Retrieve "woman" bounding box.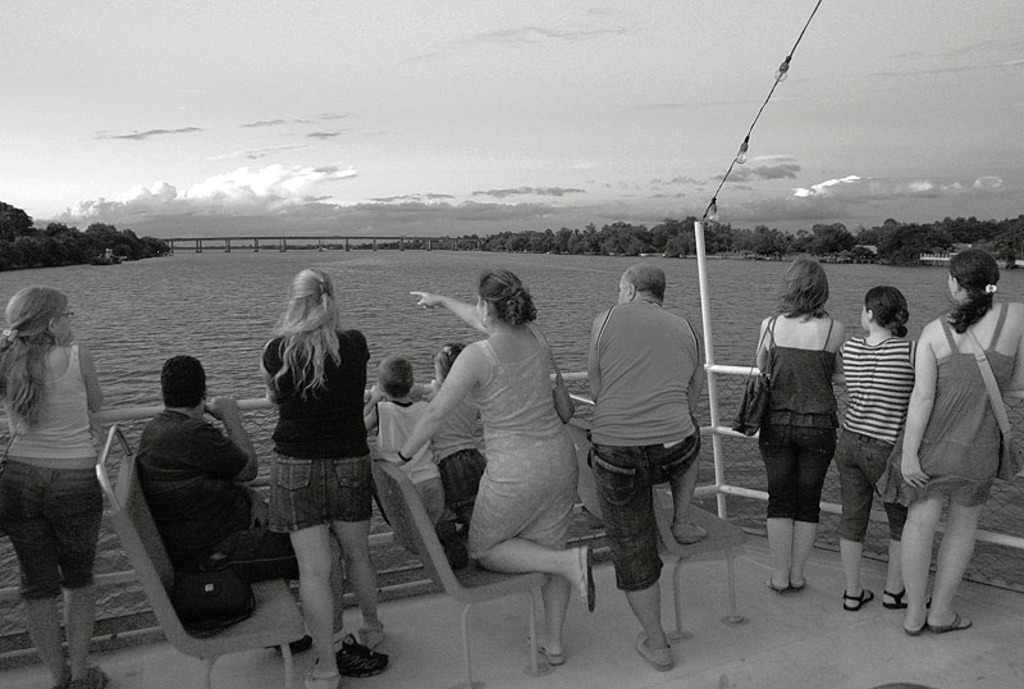
Bounding box: crop(406, 246, 590, 656).
